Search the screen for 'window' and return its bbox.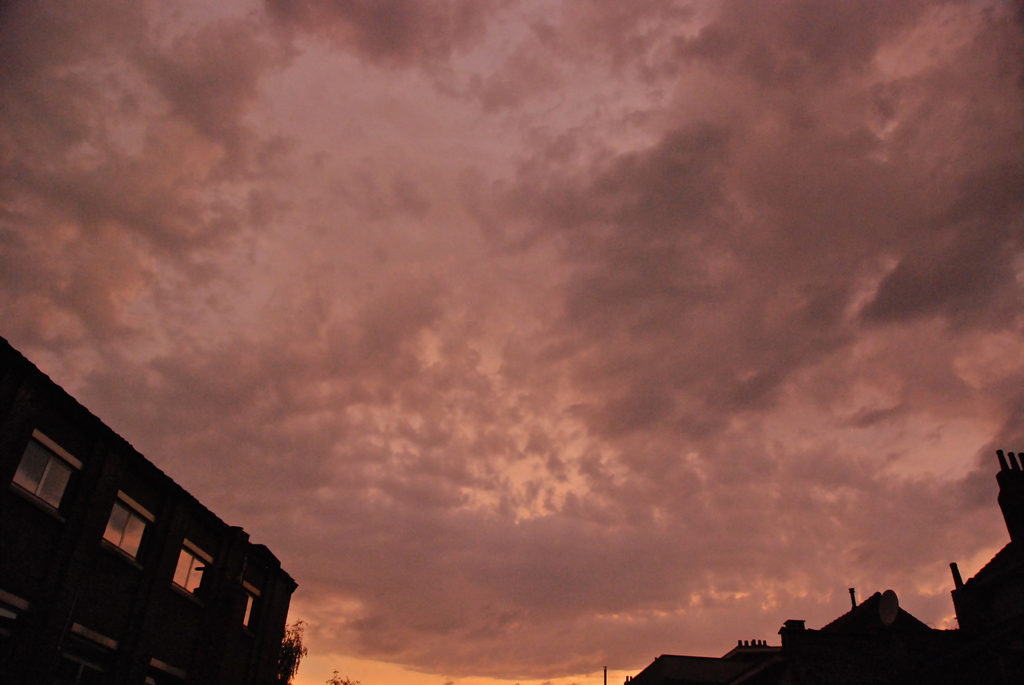
Found: locate(102, 489, 157, 563).
